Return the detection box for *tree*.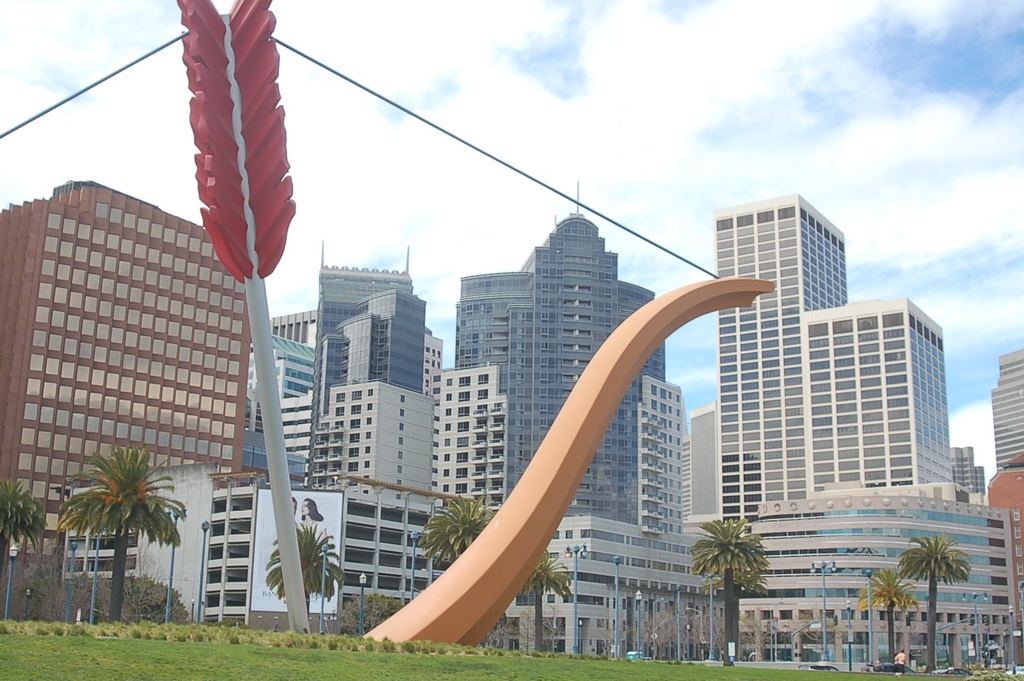
[891,526,967,673].
